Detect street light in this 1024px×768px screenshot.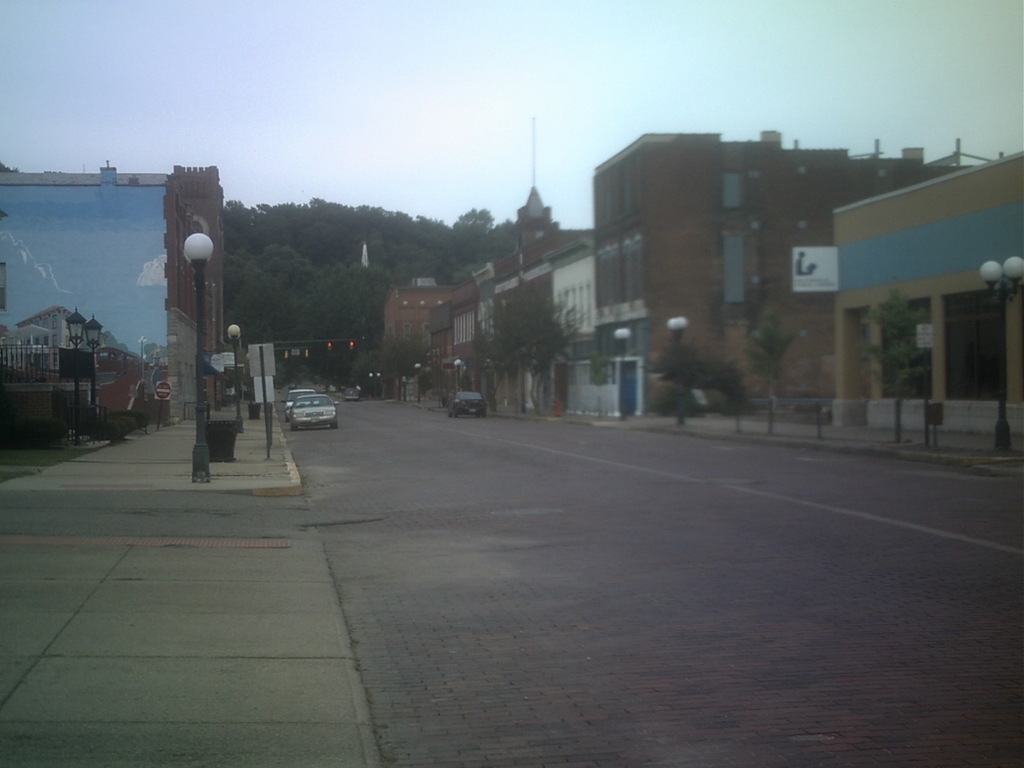
Detection: box=[453, 358, 460, 393].
